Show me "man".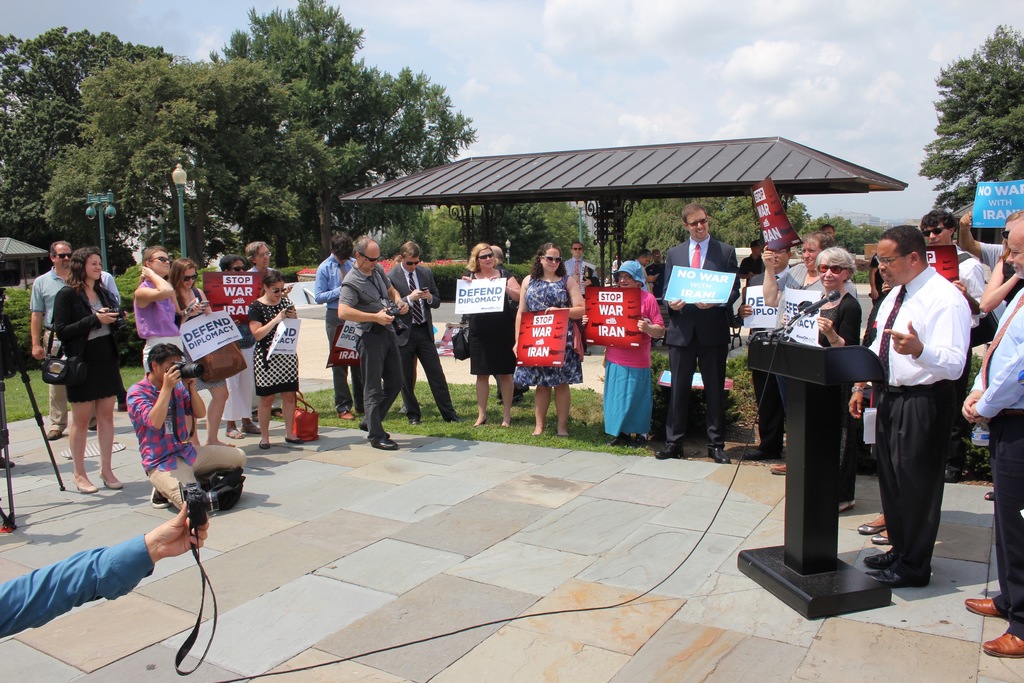
"man" is here: detection(26, 241, 76, 442).
